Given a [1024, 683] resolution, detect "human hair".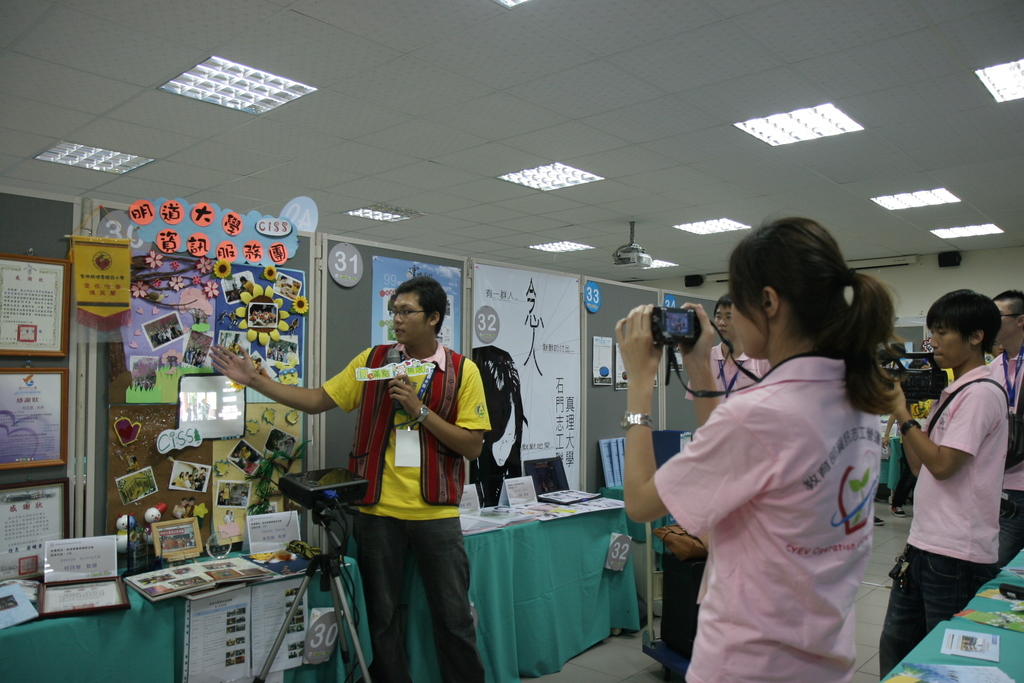
crop(931, 285, 1002, 352).
